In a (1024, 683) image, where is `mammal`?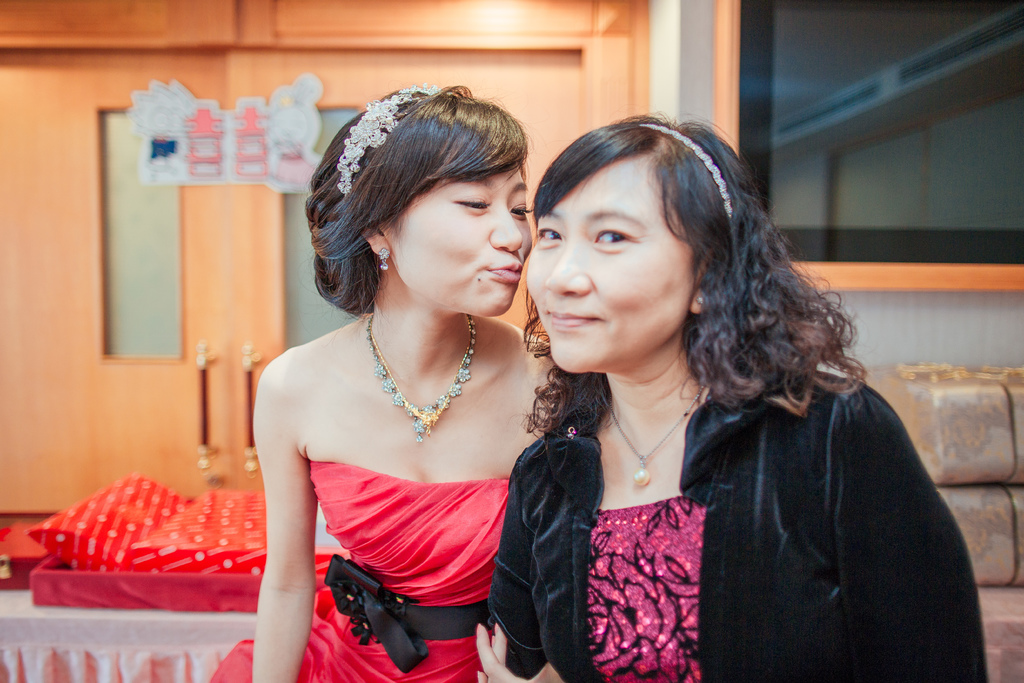
(left=229, top=93, right=581, bottom=654).
